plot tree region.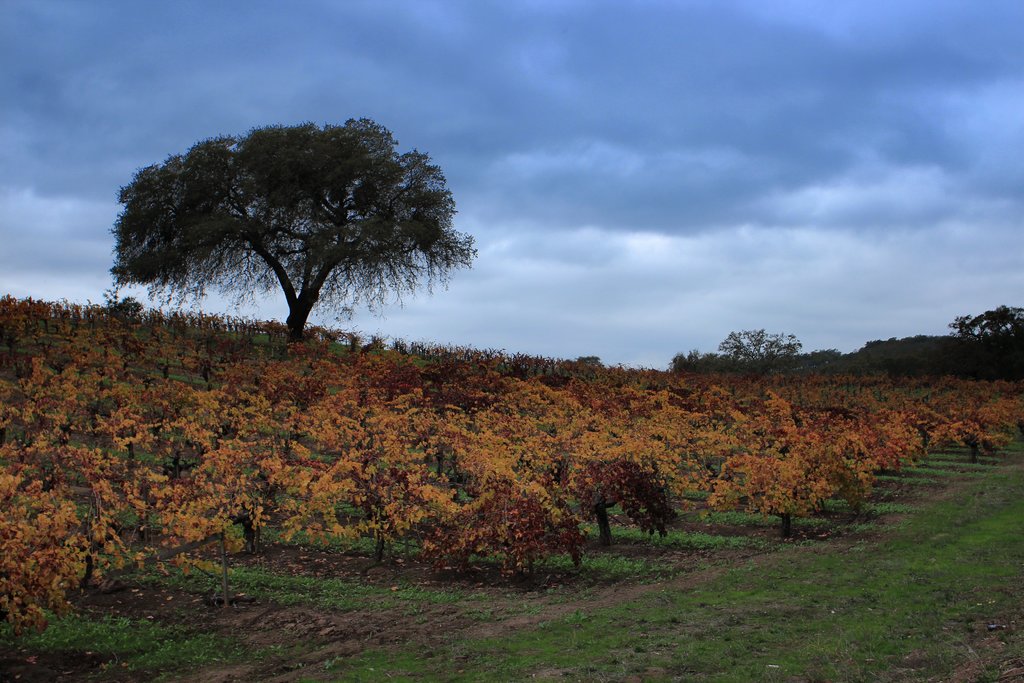
Plotted at 948, 306, 1023, 335.
